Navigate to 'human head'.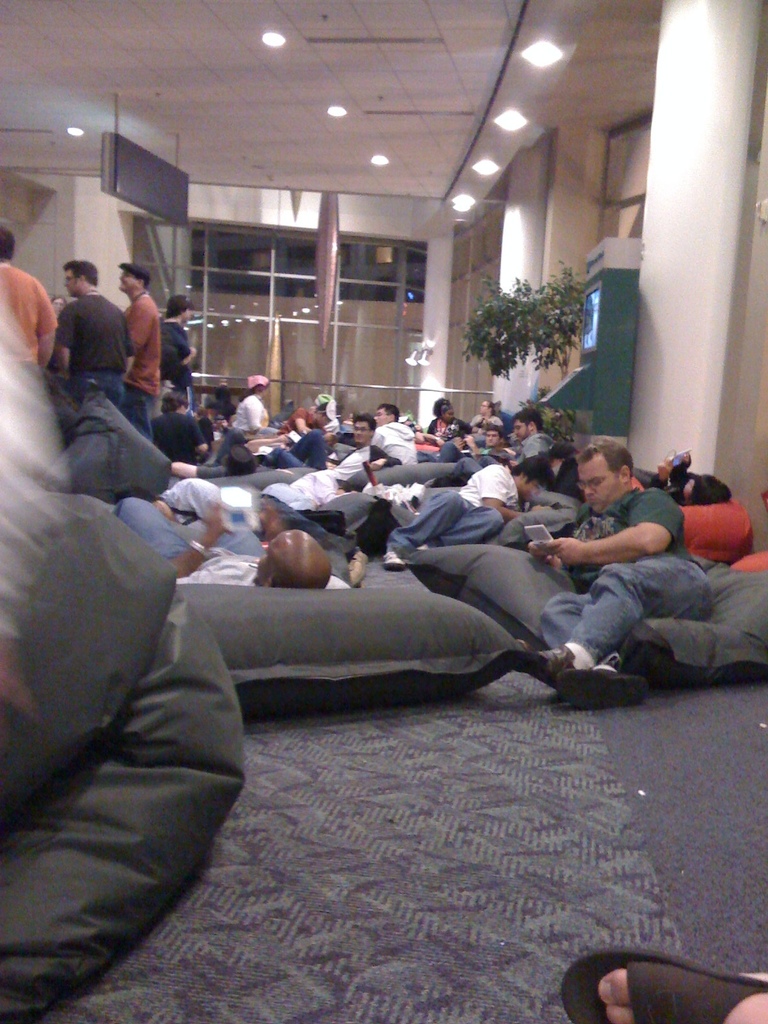
Navigation target: (436, 401, 459, 420).
